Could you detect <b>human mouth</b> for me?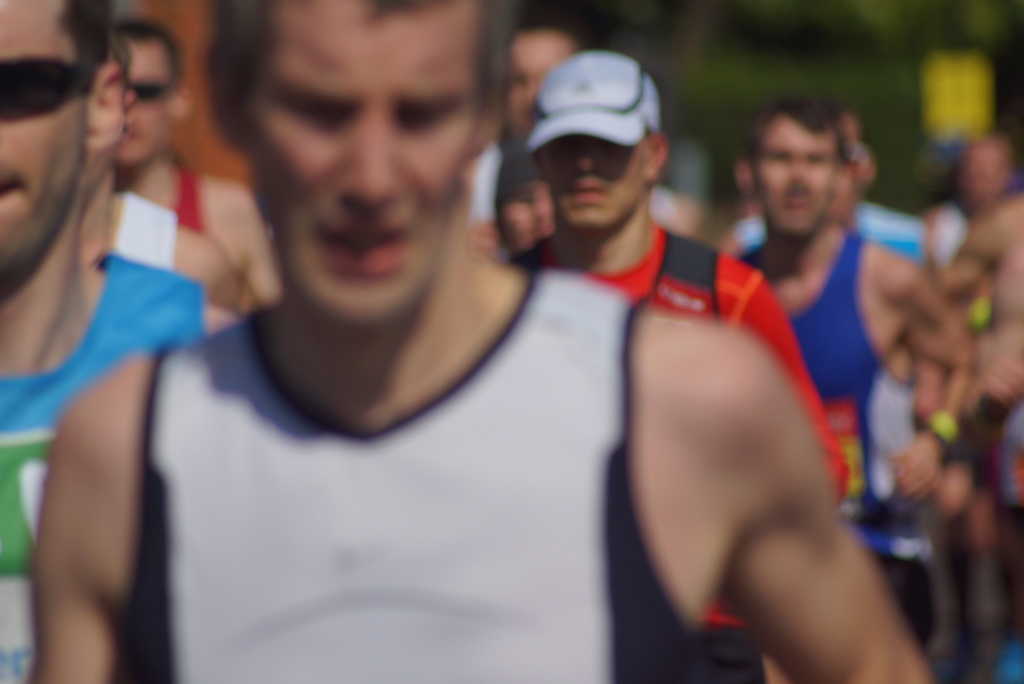
Detection result: (0, 152, 26, 216).
